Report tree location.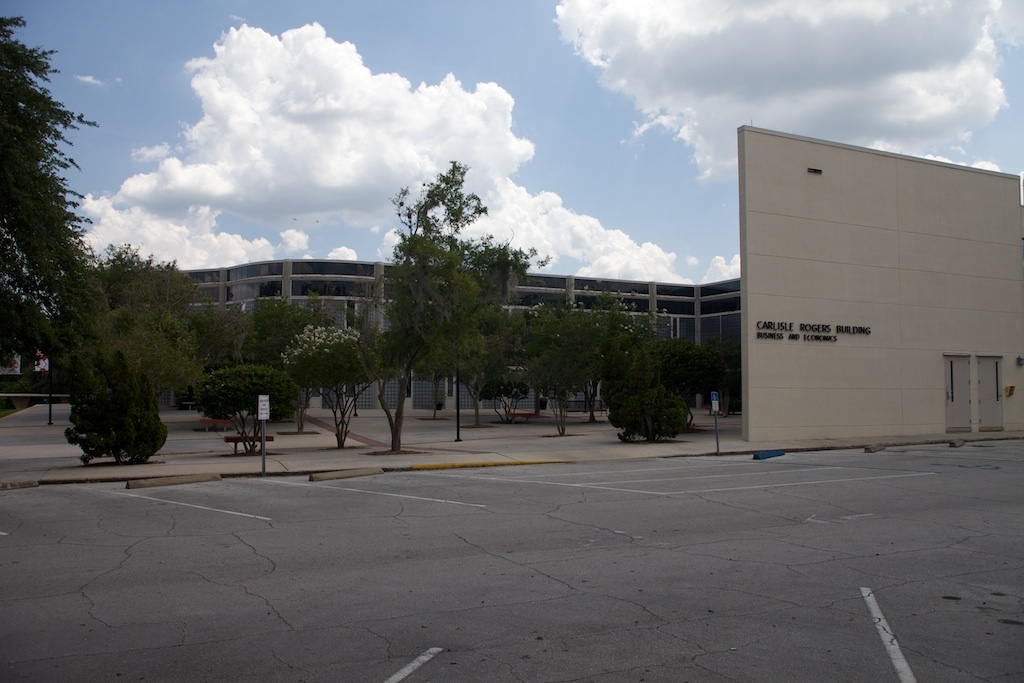
Report: <box>275,321,386,467</box>.
